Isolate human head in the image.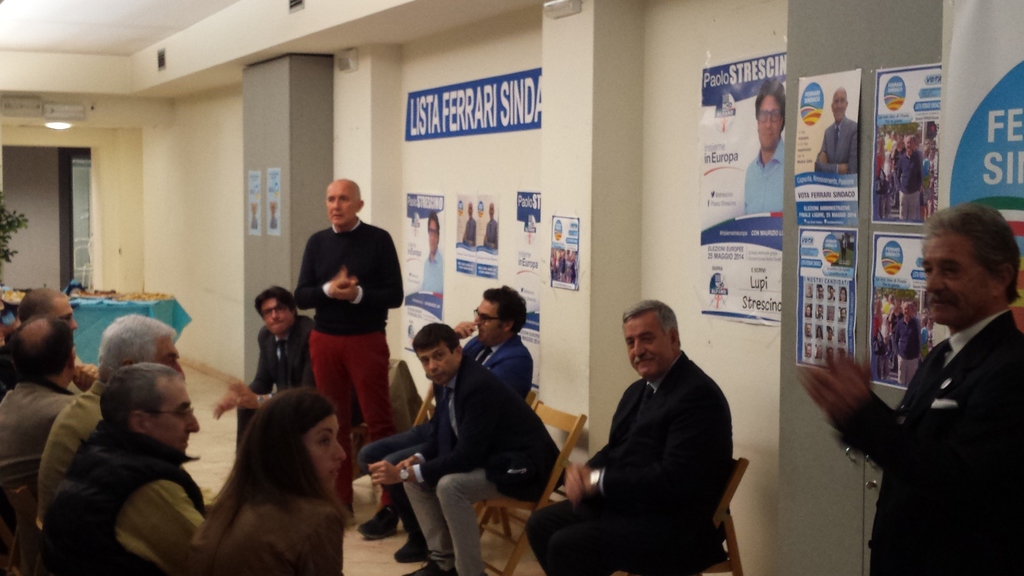
Isolated region: [left=620, top=298, right=680, bottom=377].
